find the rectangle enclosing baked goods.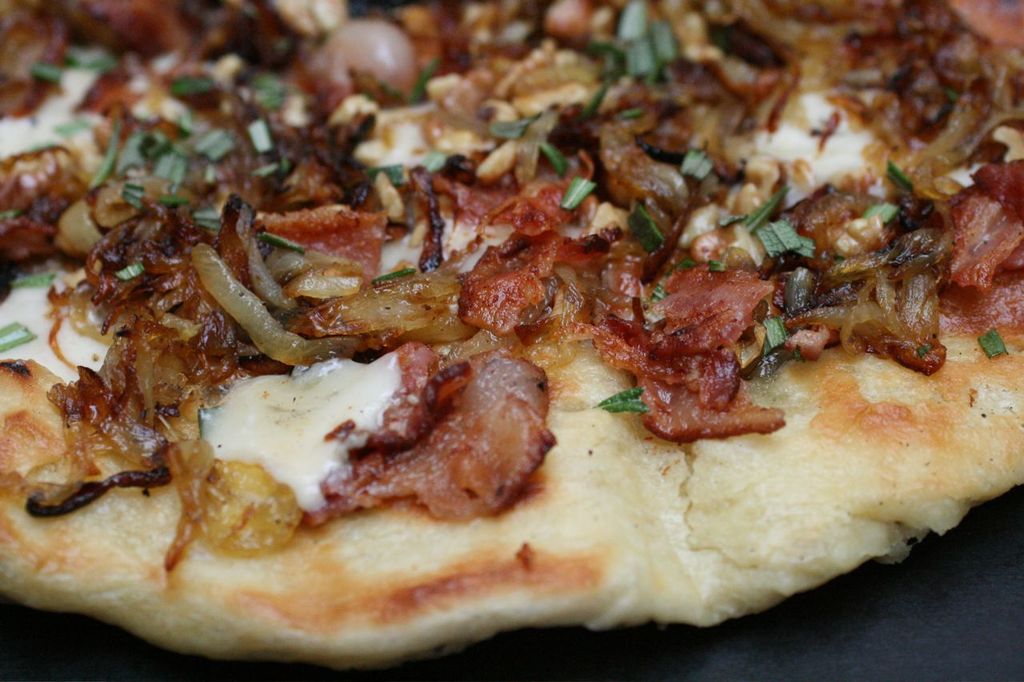
Rect(0, 0, 1023, 673).
